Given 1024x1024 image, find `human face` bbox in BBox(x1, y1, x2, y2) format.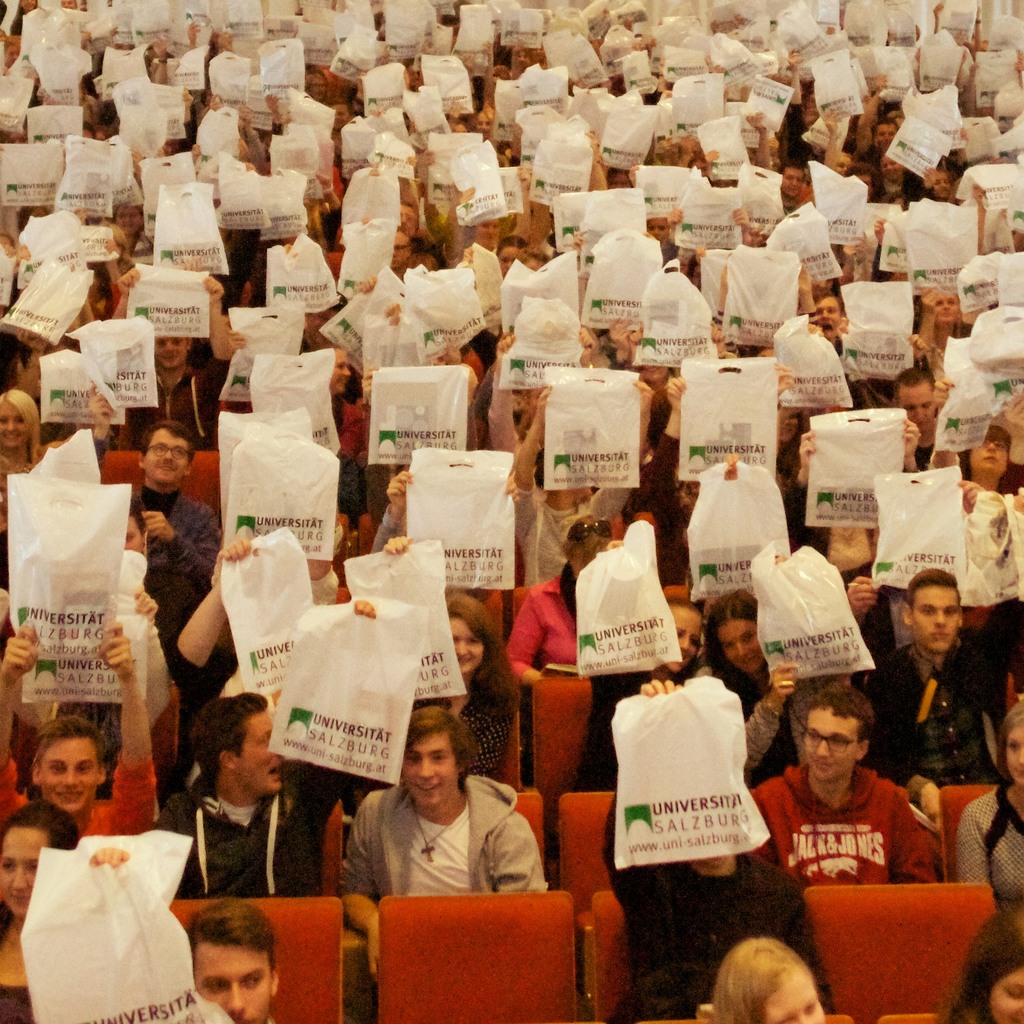
BBox(664, 608, 698, 671).
